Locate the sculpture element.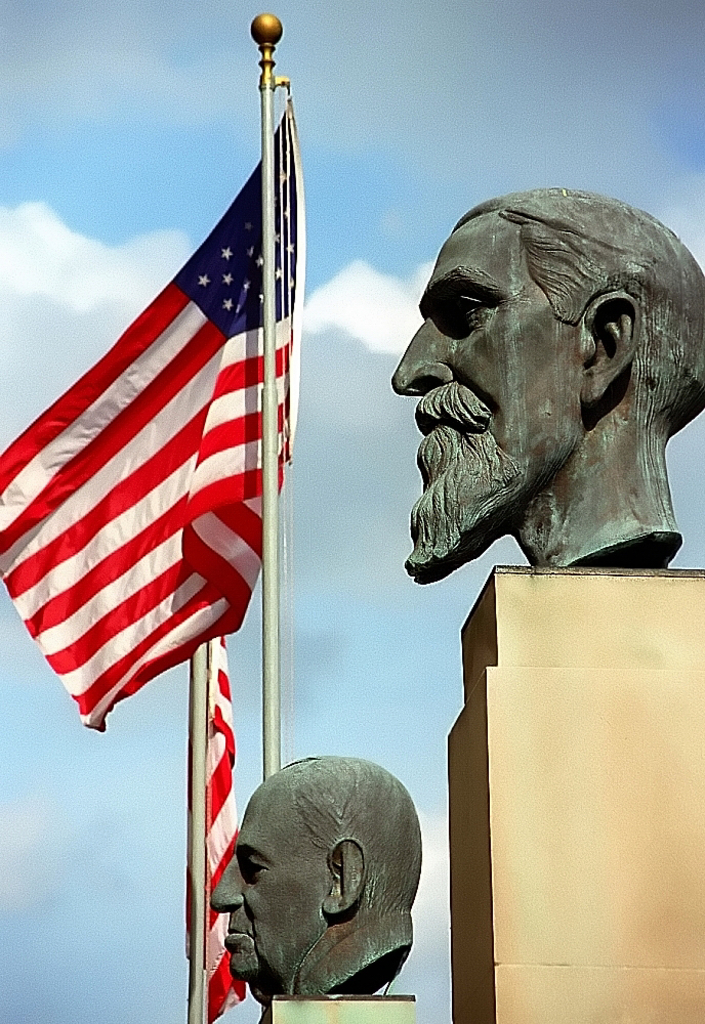
Element bbox: left=208, top=750, right=421, bottom=1013.
